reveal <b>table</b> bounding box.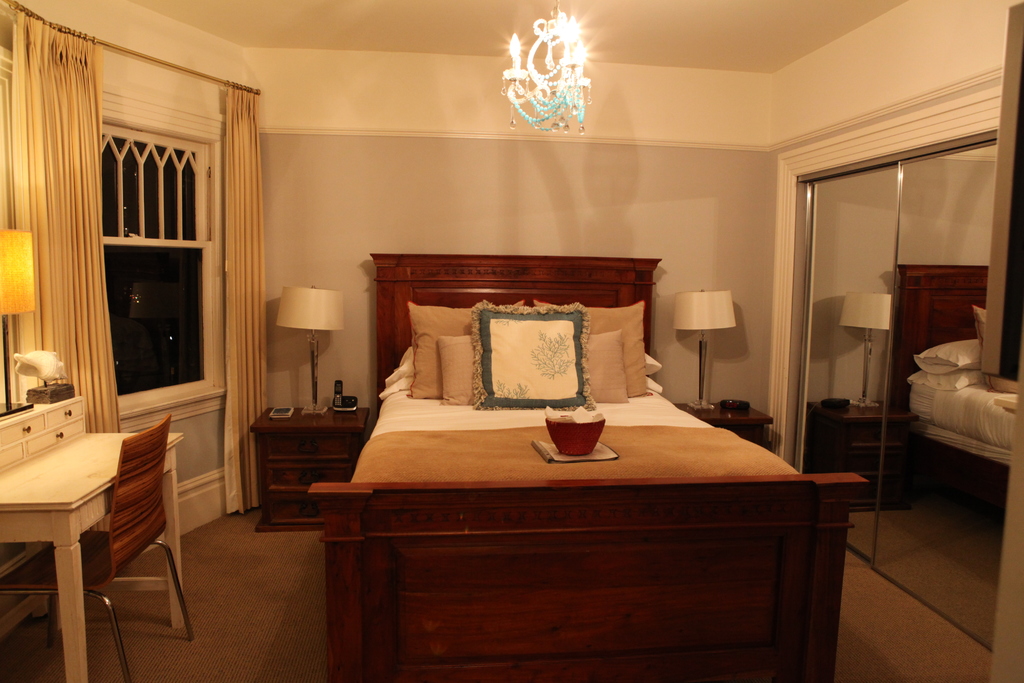
Revealed: box(0, 428, 195, 682).
